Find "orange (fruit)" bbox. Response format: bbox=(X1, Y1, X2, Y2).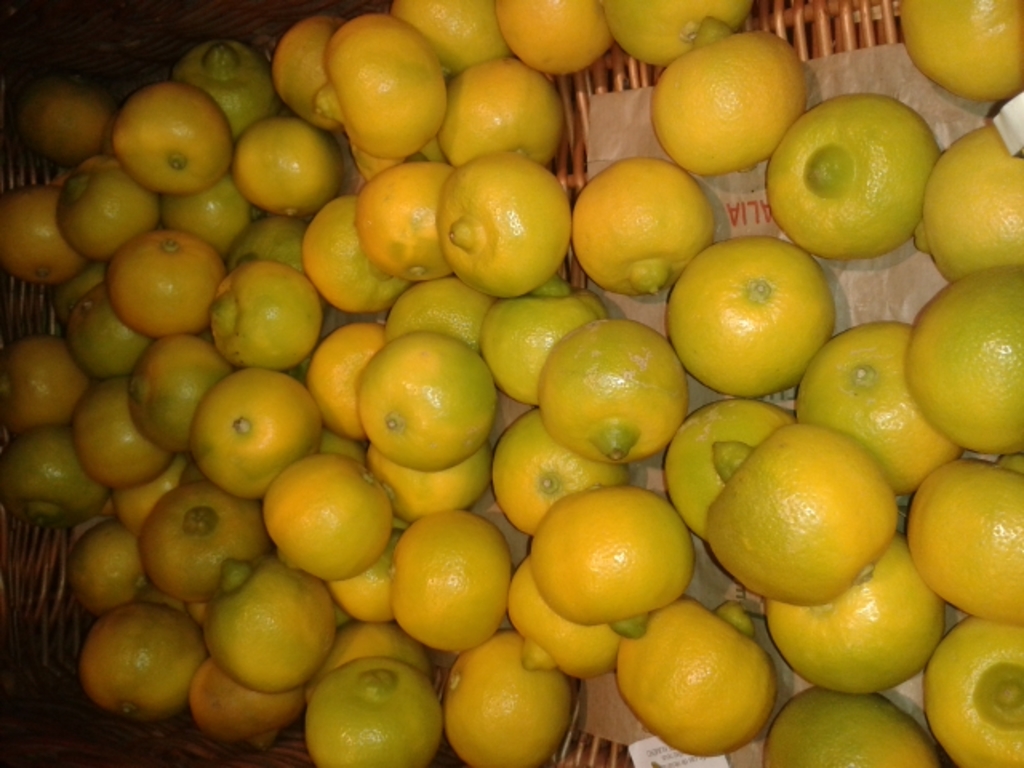
bbox=(112, 237, 222, 328).
